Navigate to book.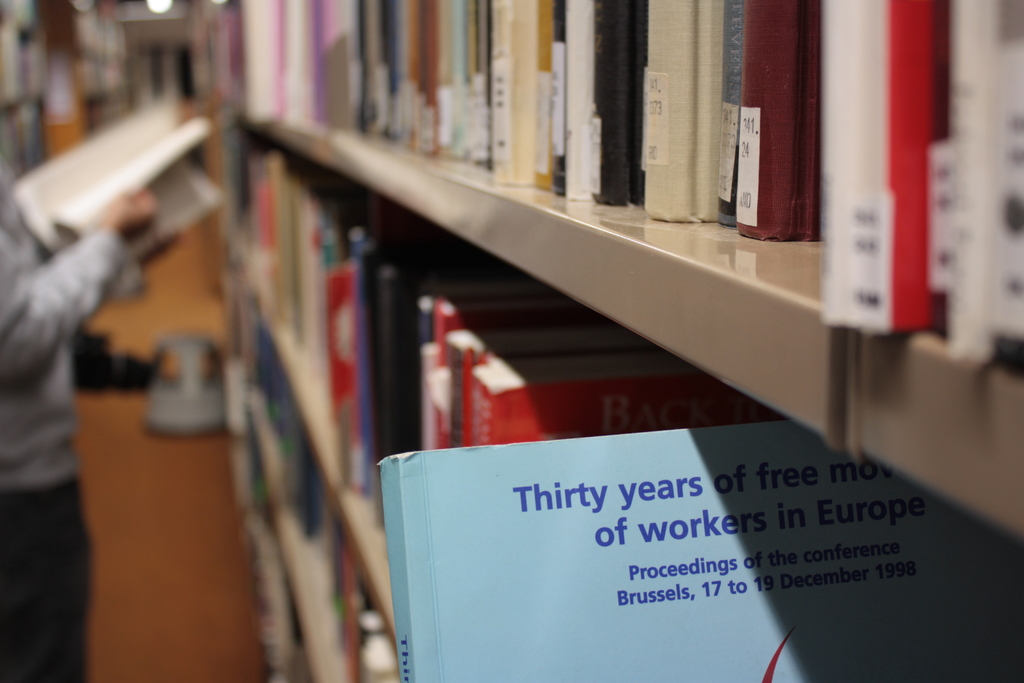
Navigation target: [x1=375, y1=425, x2=1023, y2=682].
